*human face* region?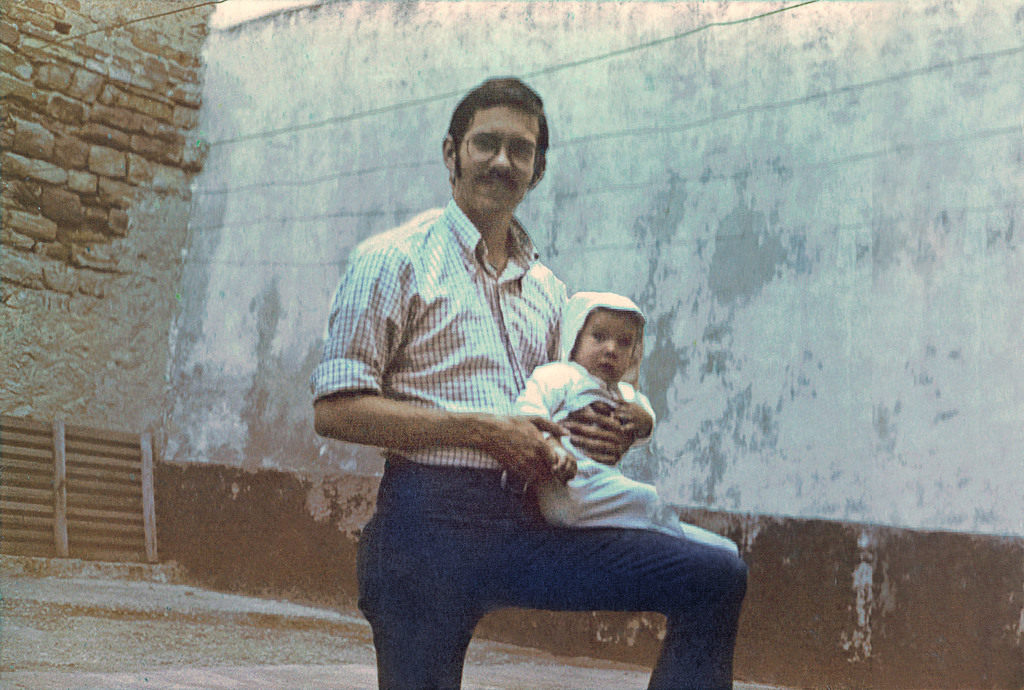
detection(452, 103, 532, 220)
